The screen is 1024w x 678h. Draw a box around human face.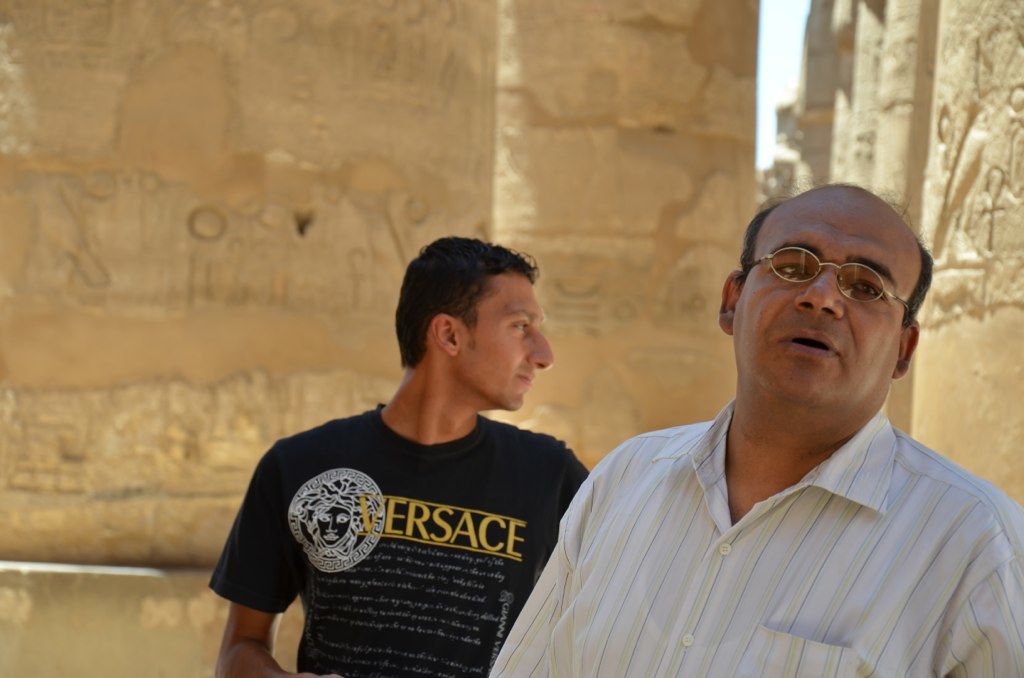
Rect(465, 281, 556, 410).
